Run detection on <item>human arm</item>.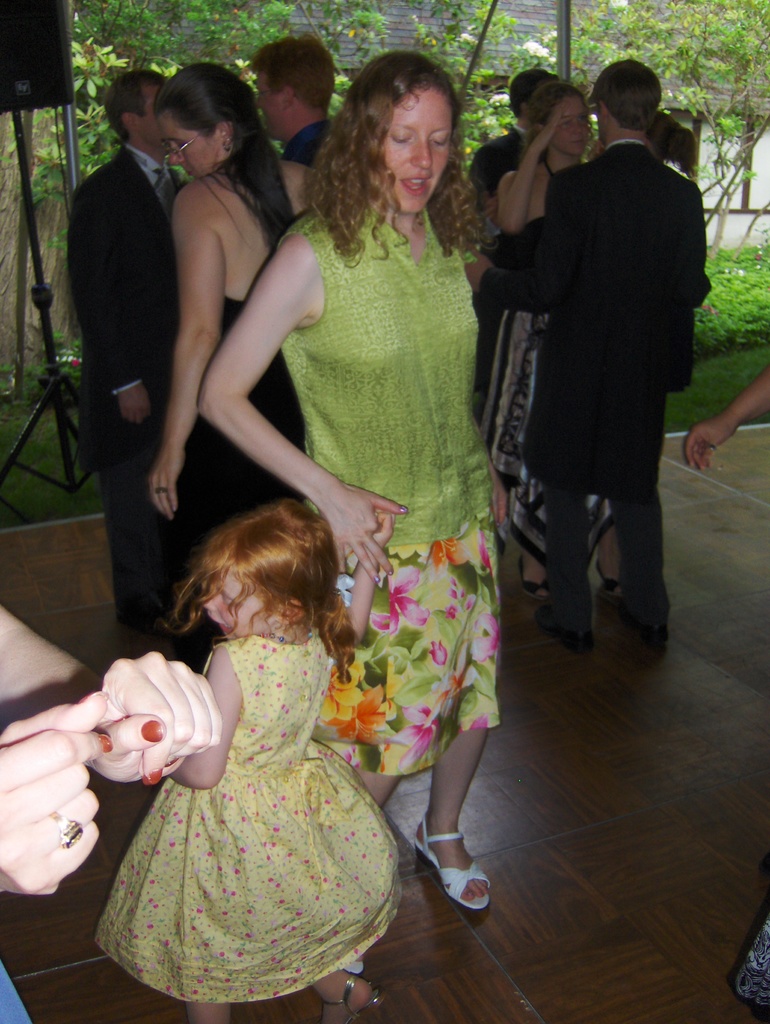
Result: select_region(342, 504, 388, 646).
